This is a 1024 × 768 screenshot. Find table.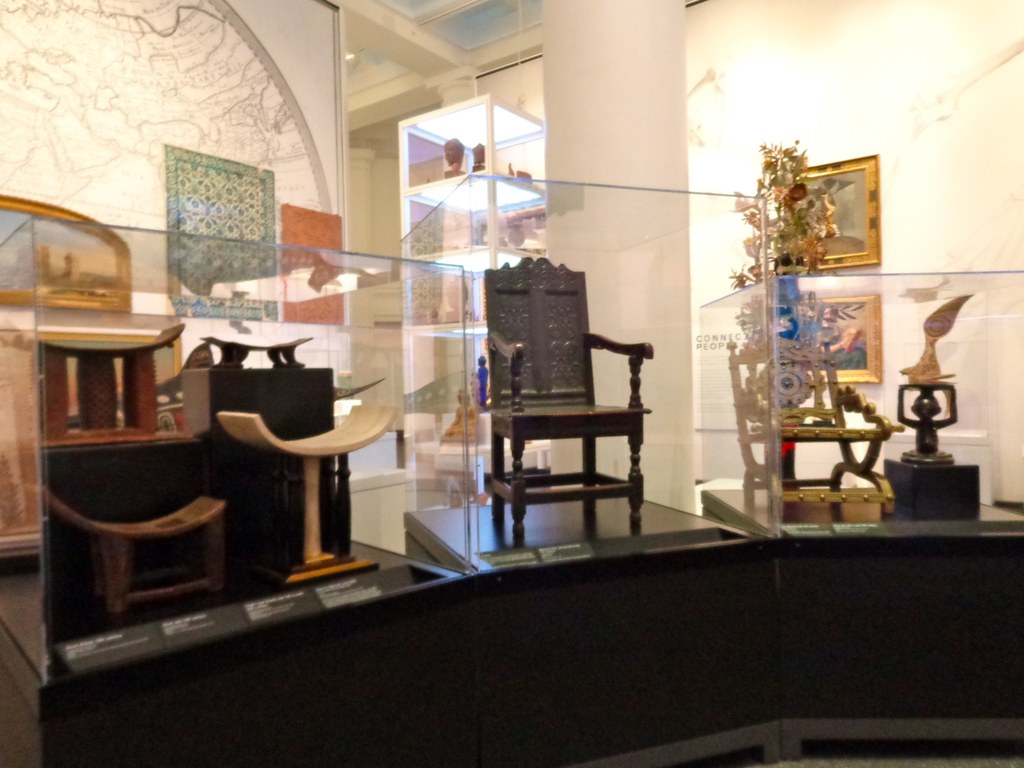
Bounding box: [211, 401, 401, 590].
